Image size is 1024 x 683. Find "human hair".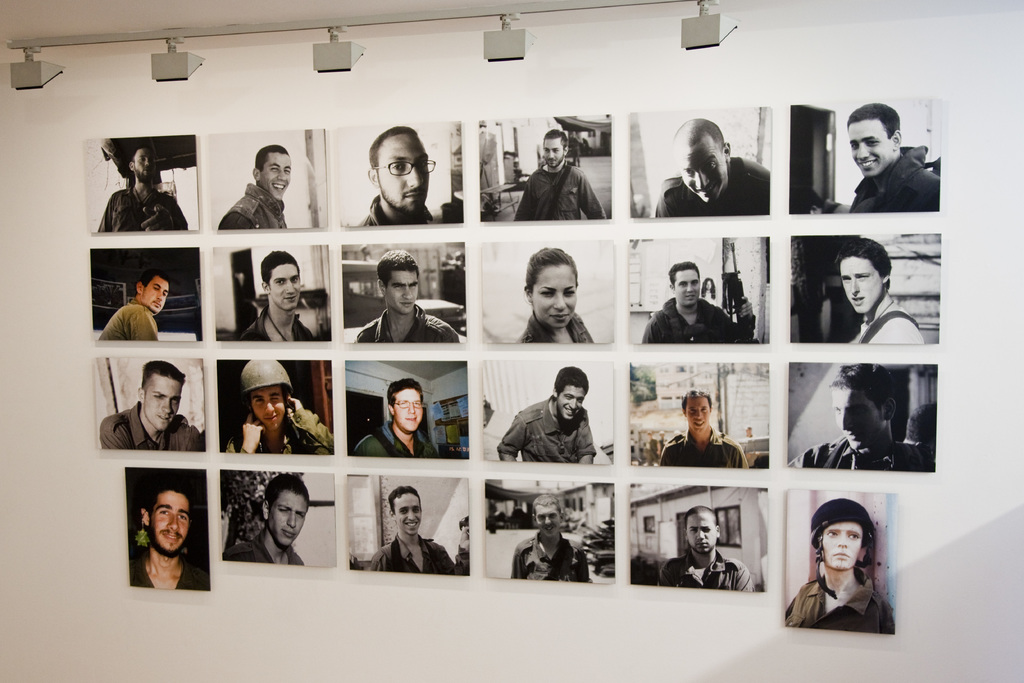
locate(378, 248, 417, 290).
